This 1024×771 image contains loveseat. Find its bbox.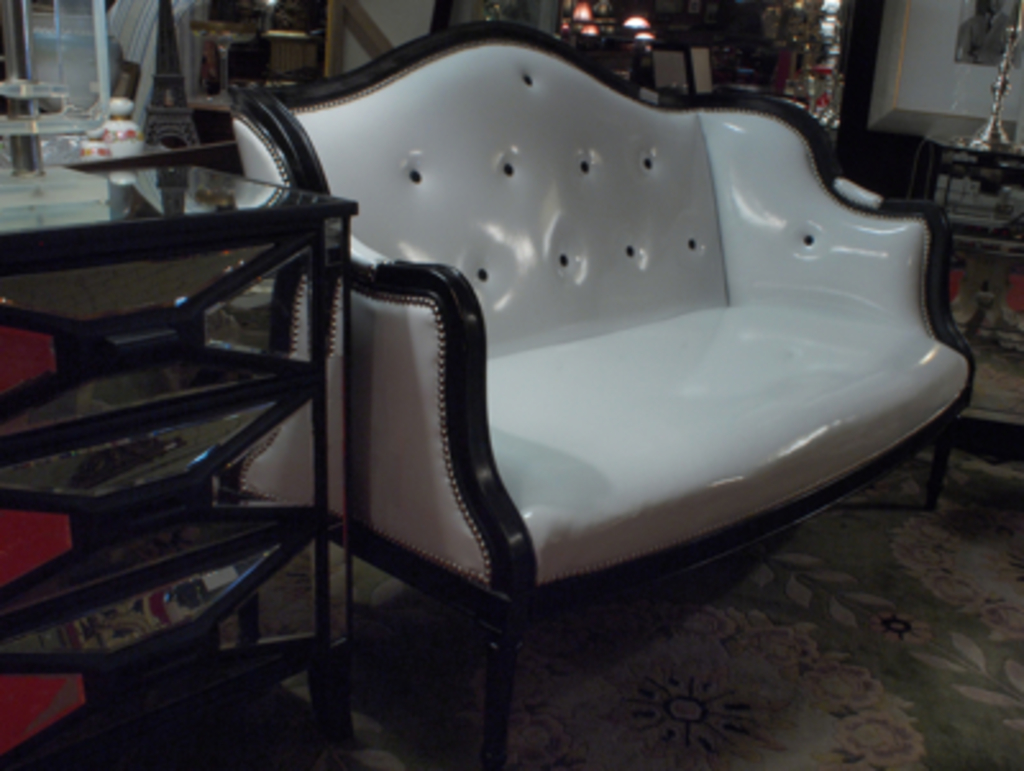
238/5/980/768.
